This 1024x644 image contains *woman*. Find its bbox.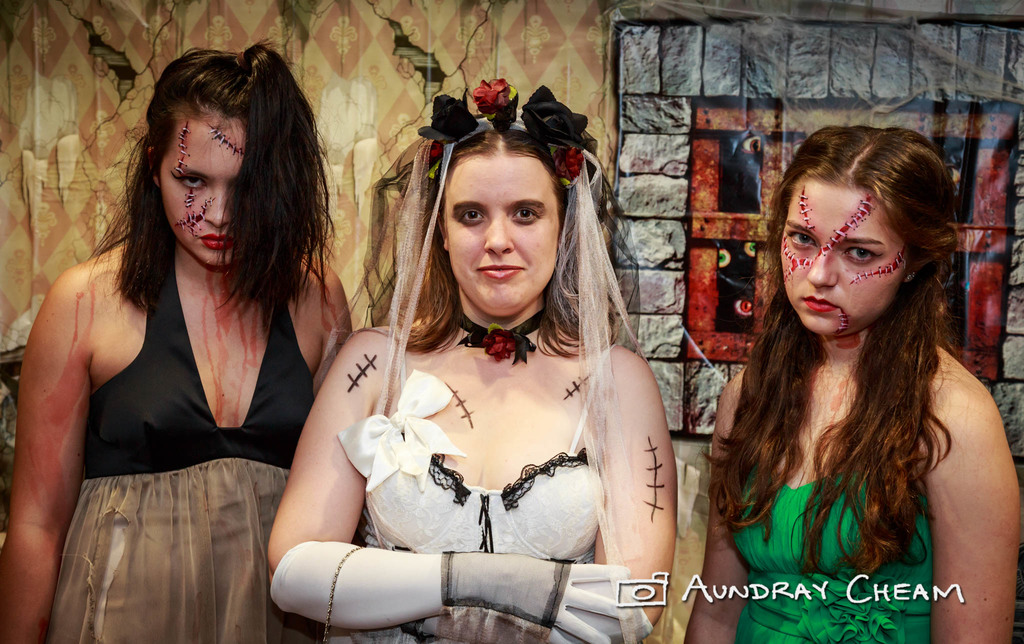
left=681, top=122, right=1023, bottom=643.
